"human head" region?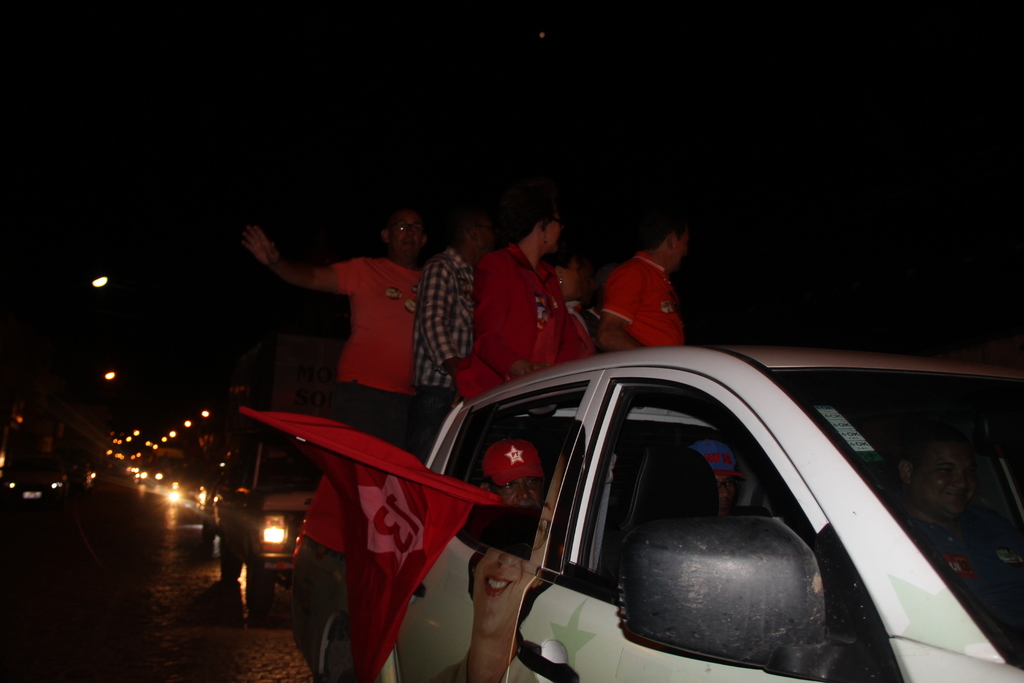
box(552, 251, 583, 300)
